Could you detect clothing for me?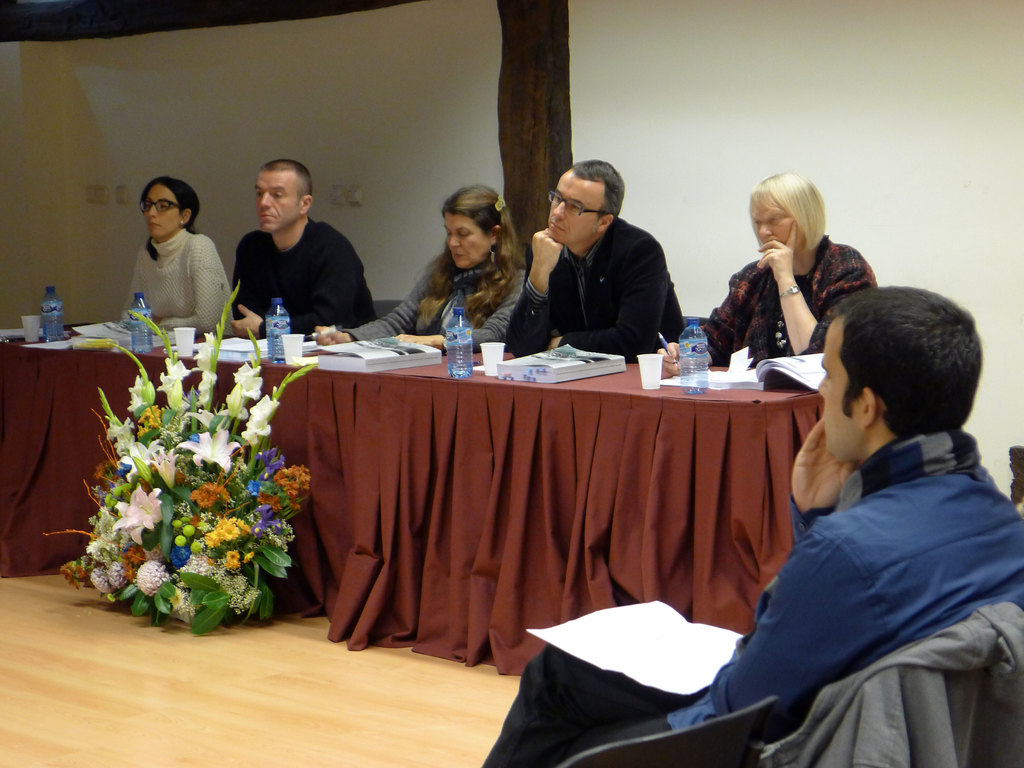
Detection result: 765/604/1023/767.
